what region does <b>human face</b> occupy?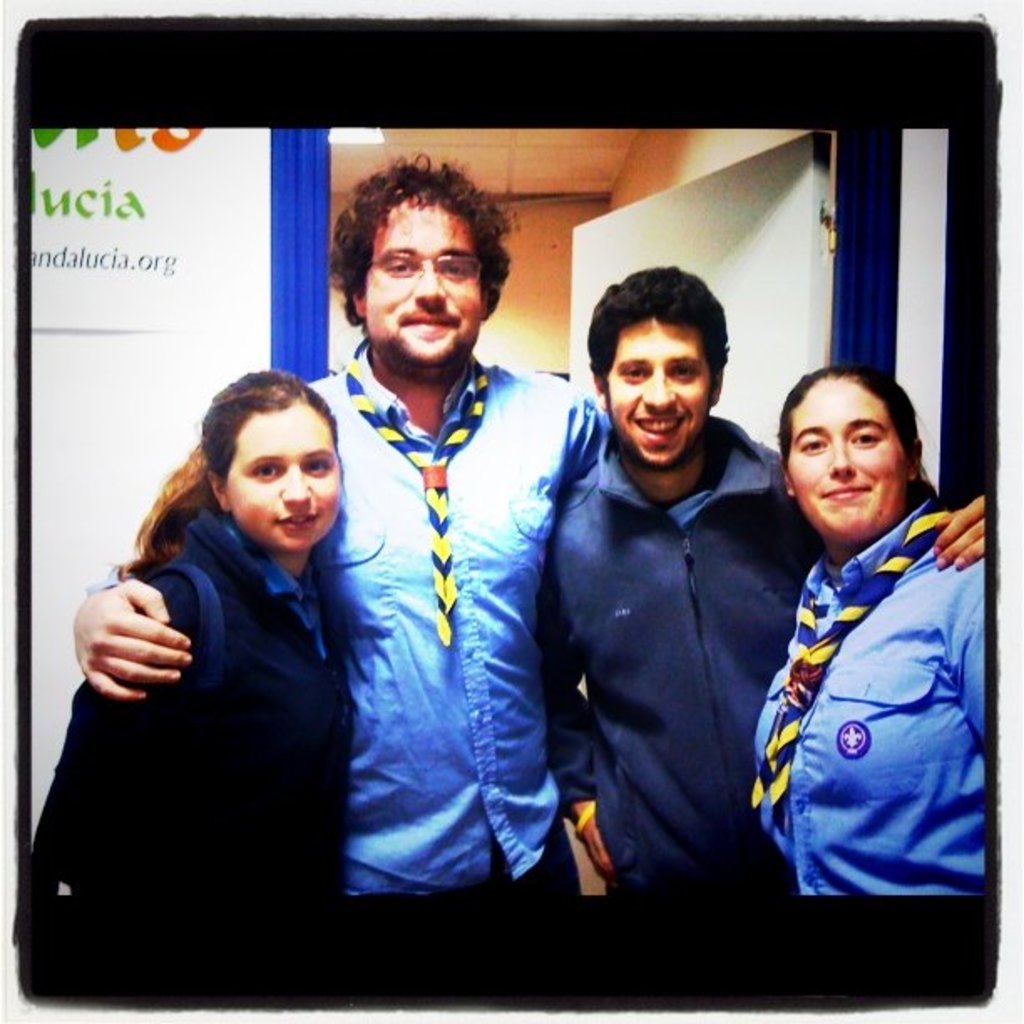
360,199,484,361.
